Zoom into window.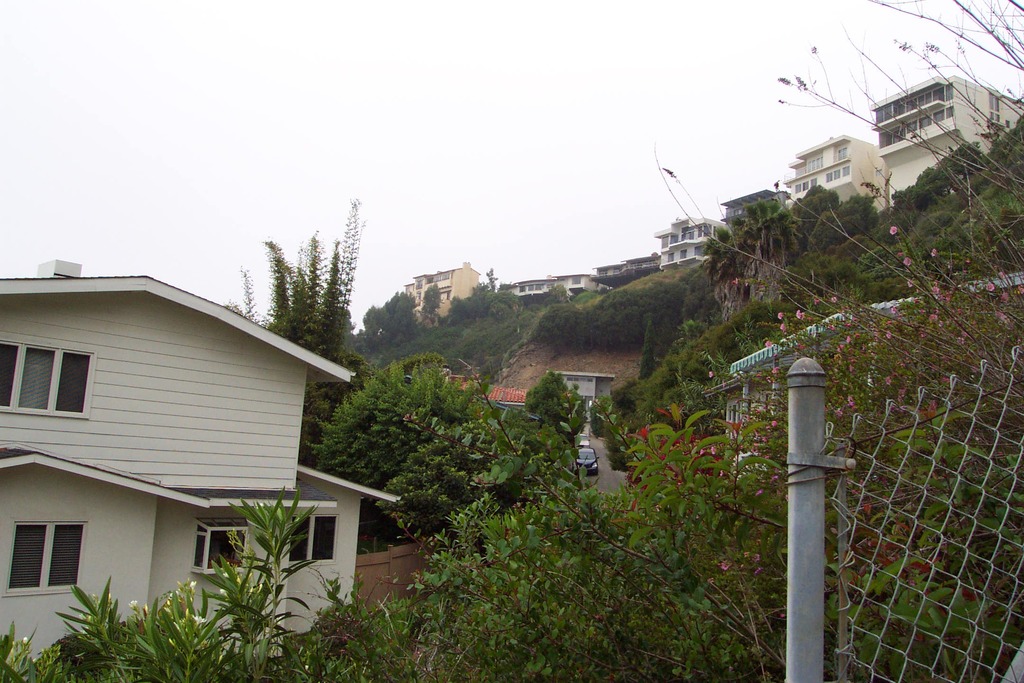
Zoom target: 292, 518, 342, 562.
